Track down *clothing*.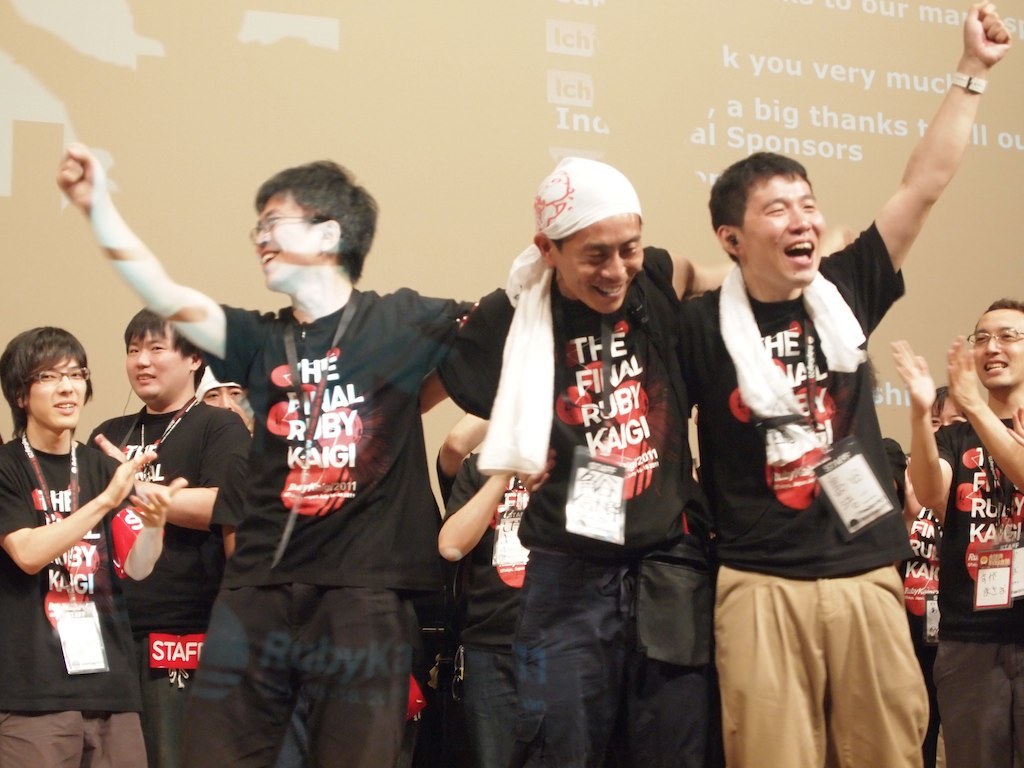
Tracked to [445, 275, 703, 756].
